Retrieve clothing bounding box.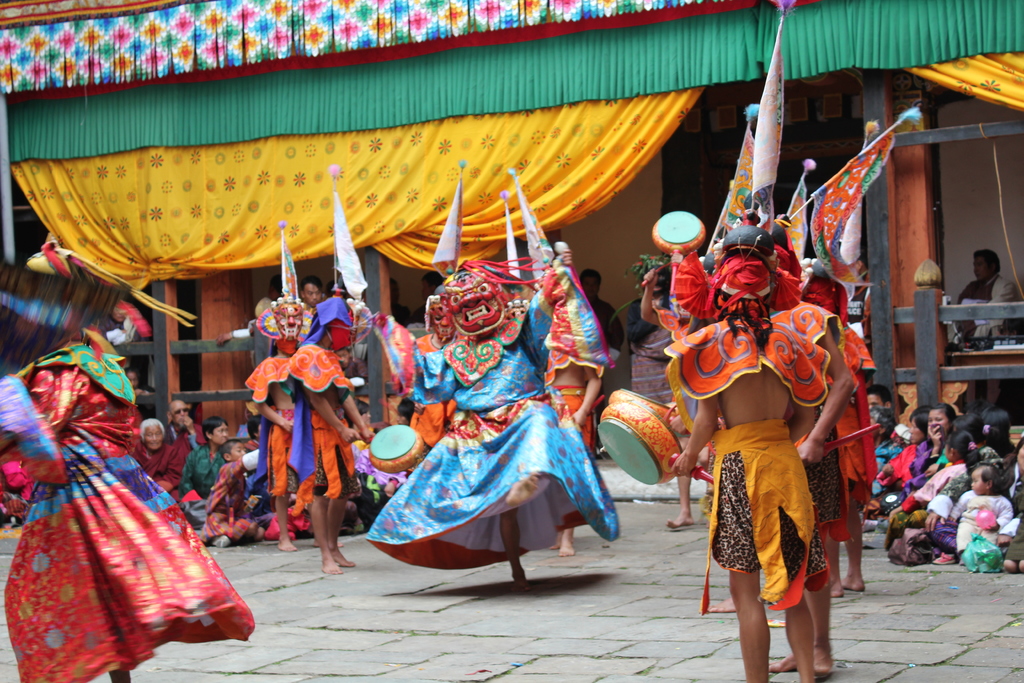
Bounding box: {"x1": 367, "y1": 256, "x2": 616, "y2": 580}.
